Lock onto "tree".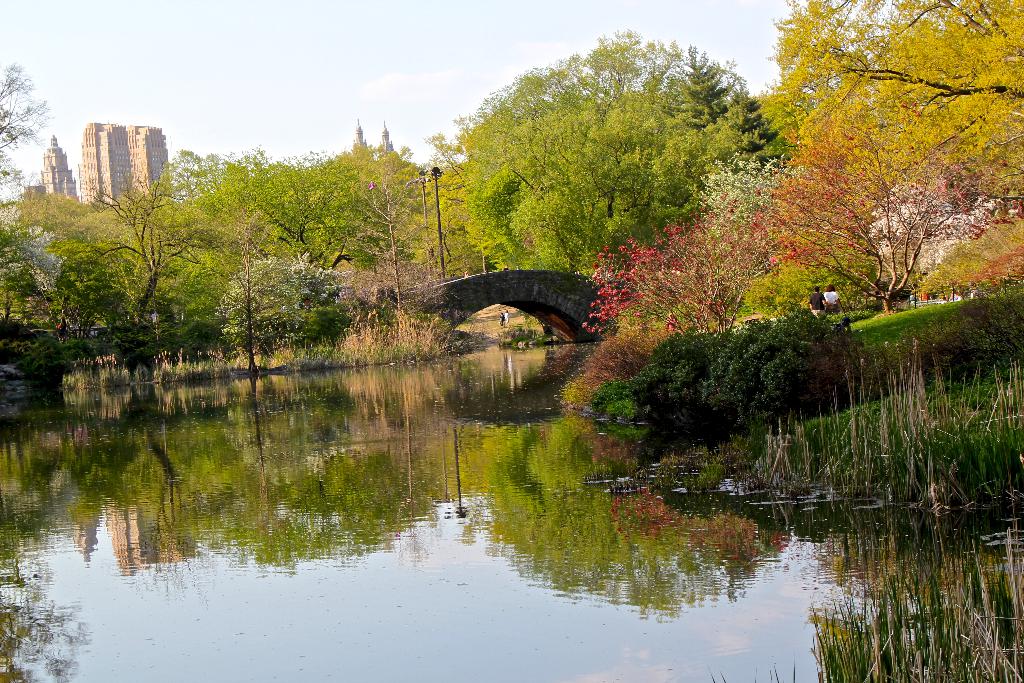
Locked: 197, 108, 454, 279.
